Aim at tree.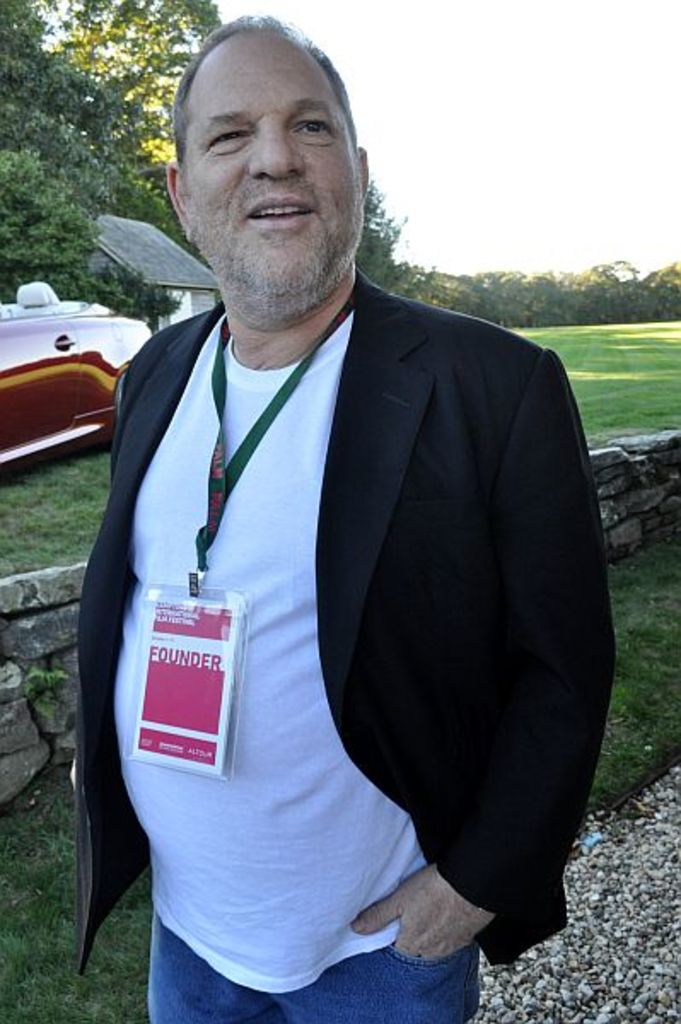
Aimed at (353, 188, 425, 319).
